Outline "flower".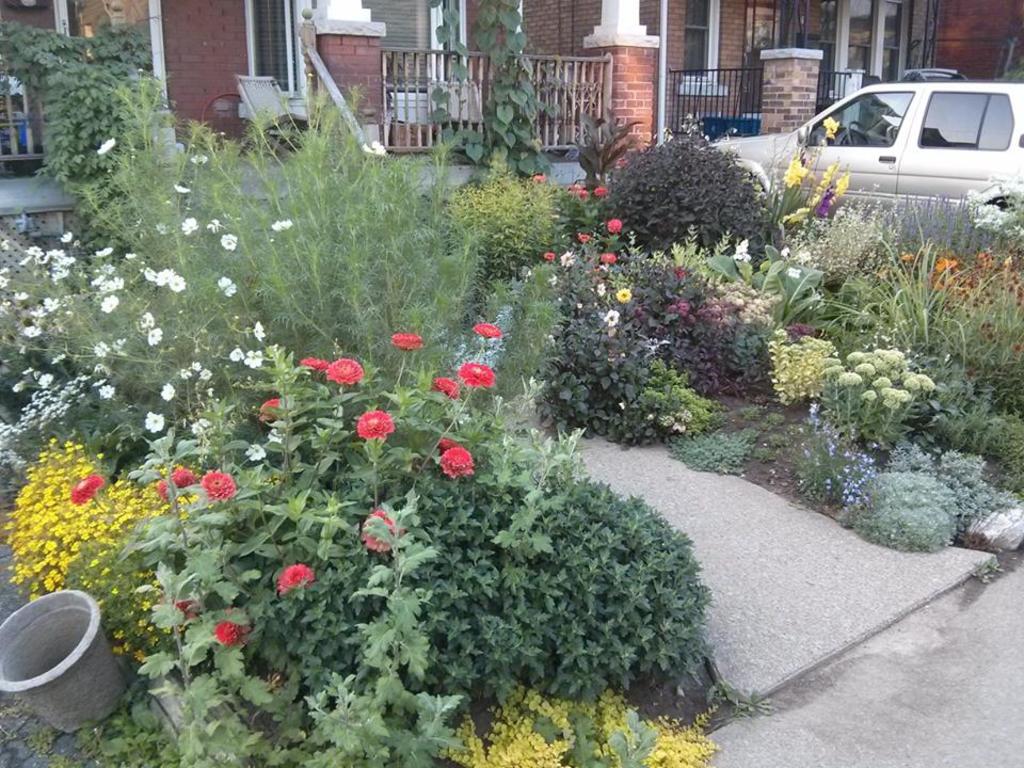
Outline: crop(321, 354, 366, 380).
